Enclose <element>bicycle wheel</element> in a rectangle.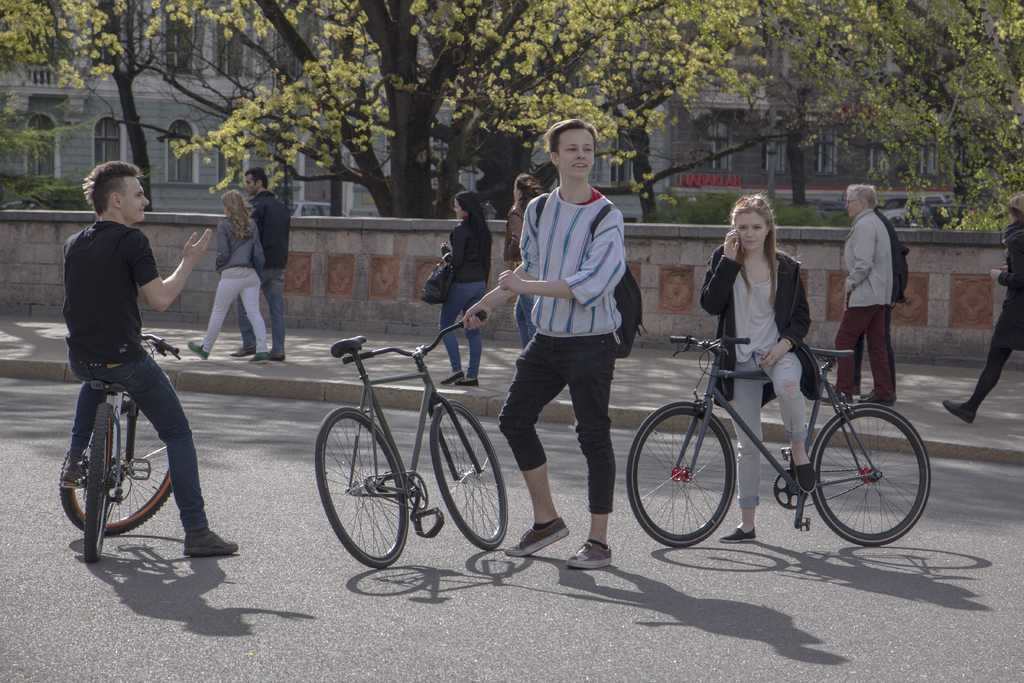
region(430, 397, 509, 550).
